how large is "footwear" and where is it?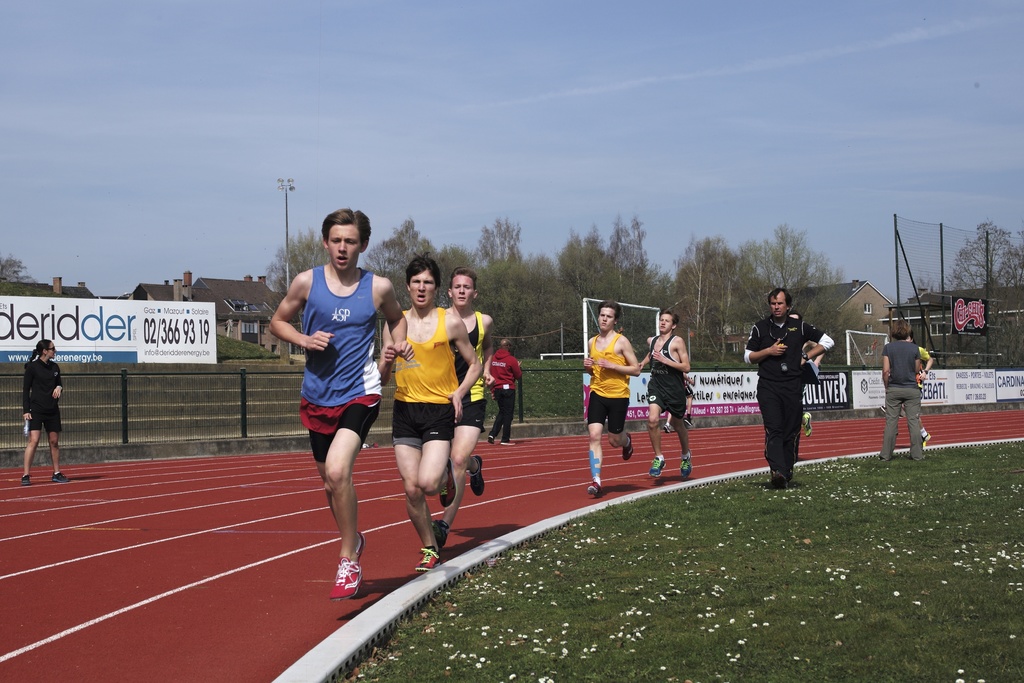
Bounding box: bbox=(687, 414, 691, 429).
